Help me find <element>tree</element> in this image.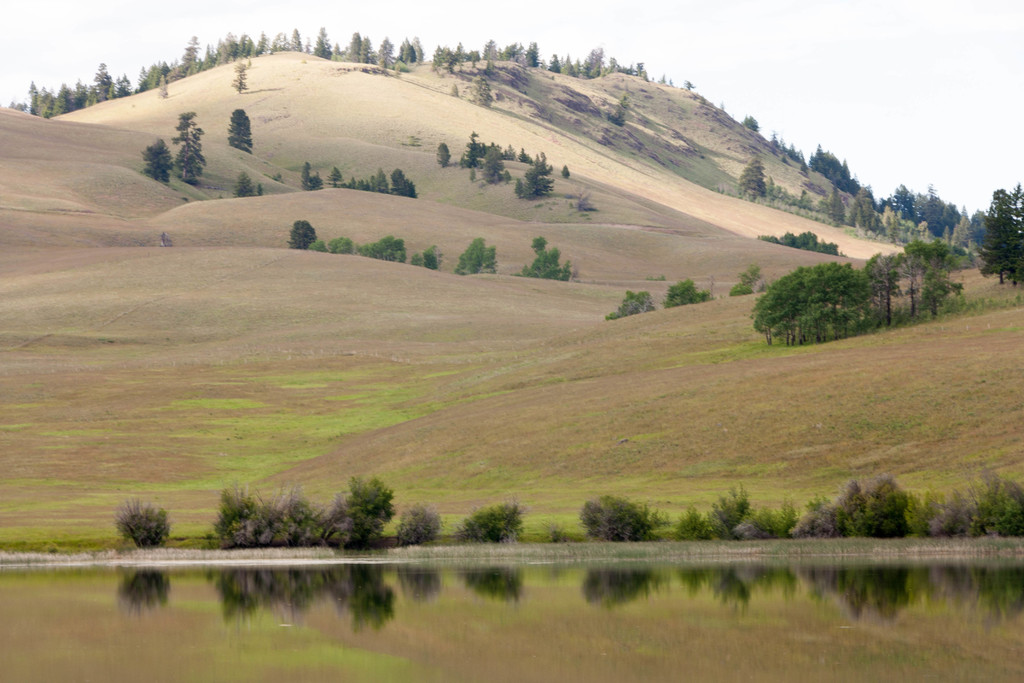
Found it: l=414, t=241, r=445, b=276.
